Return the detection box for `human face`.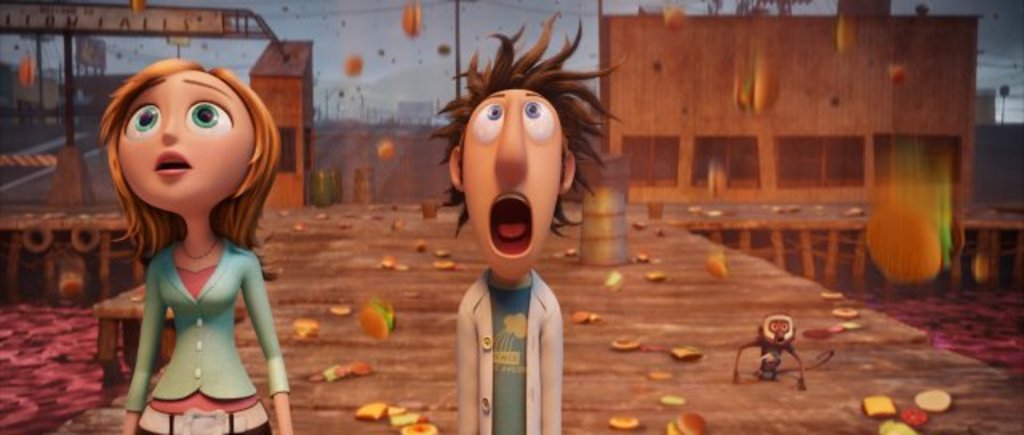
{"left": 117, "top": 72, "right": 253, "bottom": 210}.
